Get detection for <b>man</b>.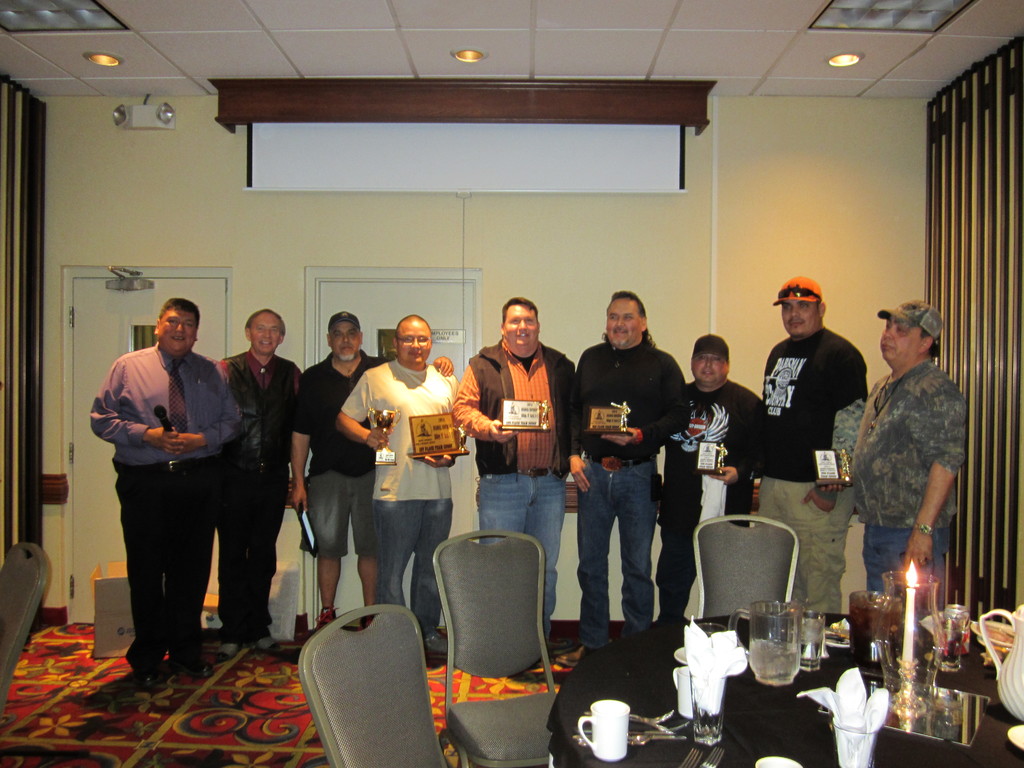
Detection: [337,312,463,657].
